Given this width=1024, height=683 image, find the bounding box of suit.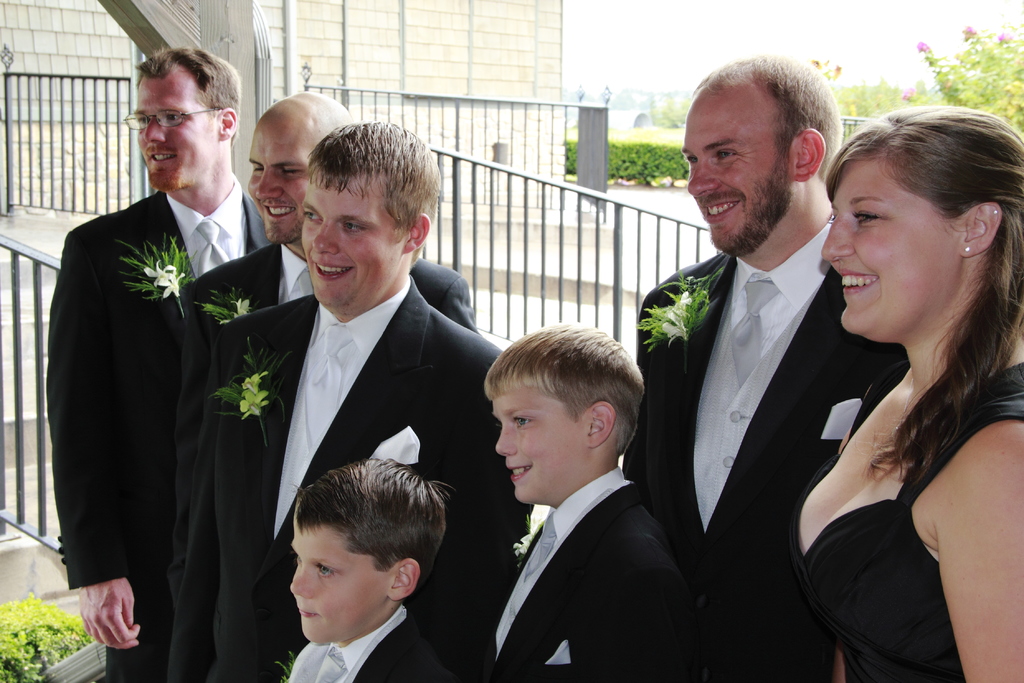
{"left": 165, "top": 276, "right": 531, "bottom": 682}.
